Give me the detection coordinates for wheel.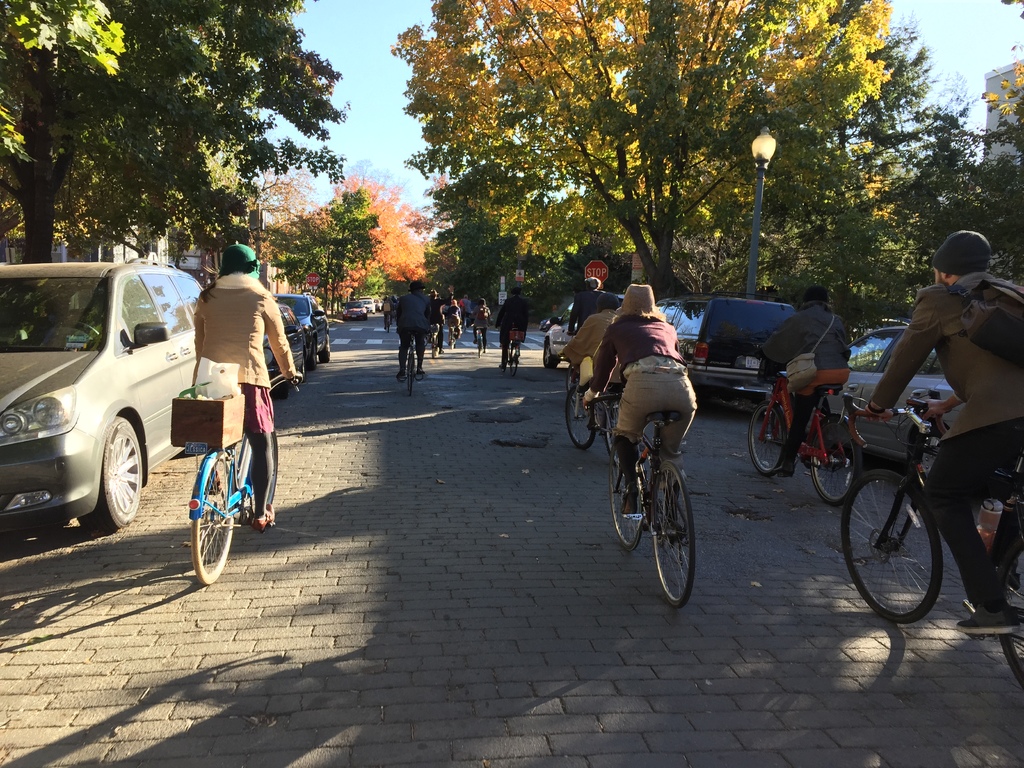
{"left": 566, "top": 382, "right": 596, "bottom": 447}.
